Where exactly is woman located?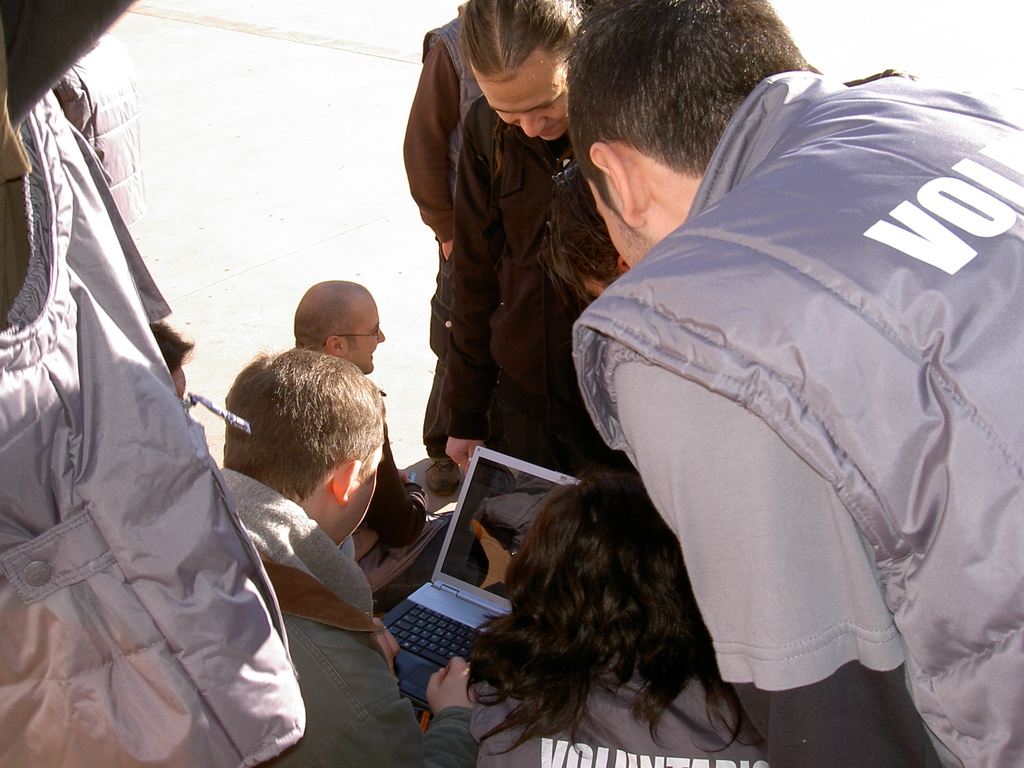
Its bounding box is [x1=468, y1=472, x2=771, y2=767].
